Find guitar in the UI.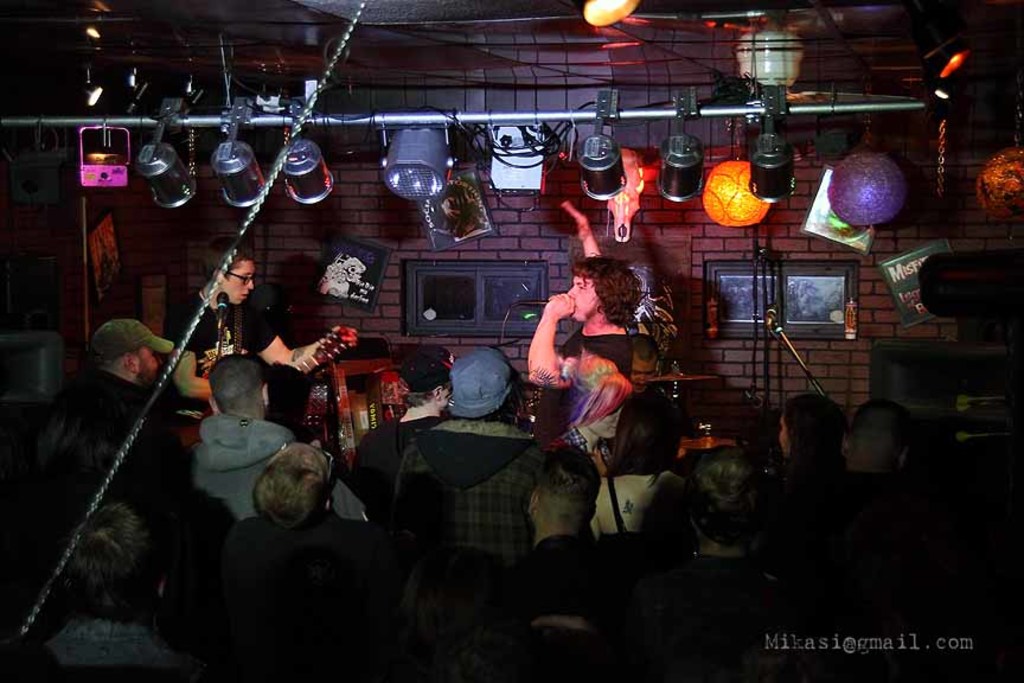
UI element at box=[181, 325, 354, 452].
